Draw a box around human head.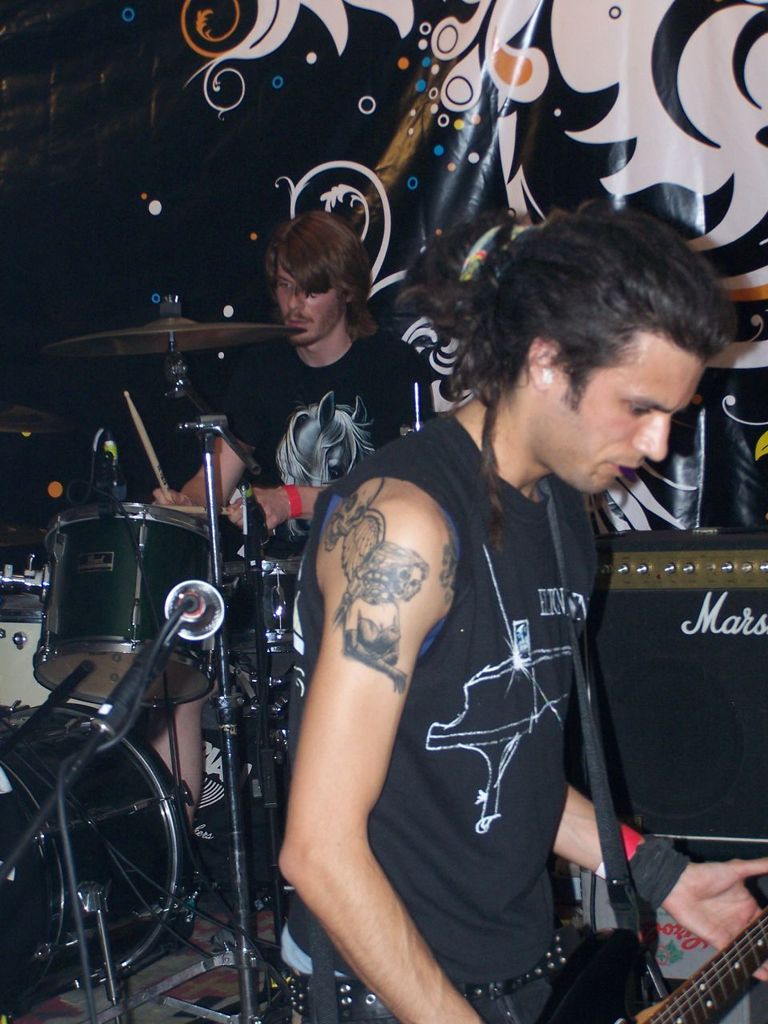
[464,203,739,489].
